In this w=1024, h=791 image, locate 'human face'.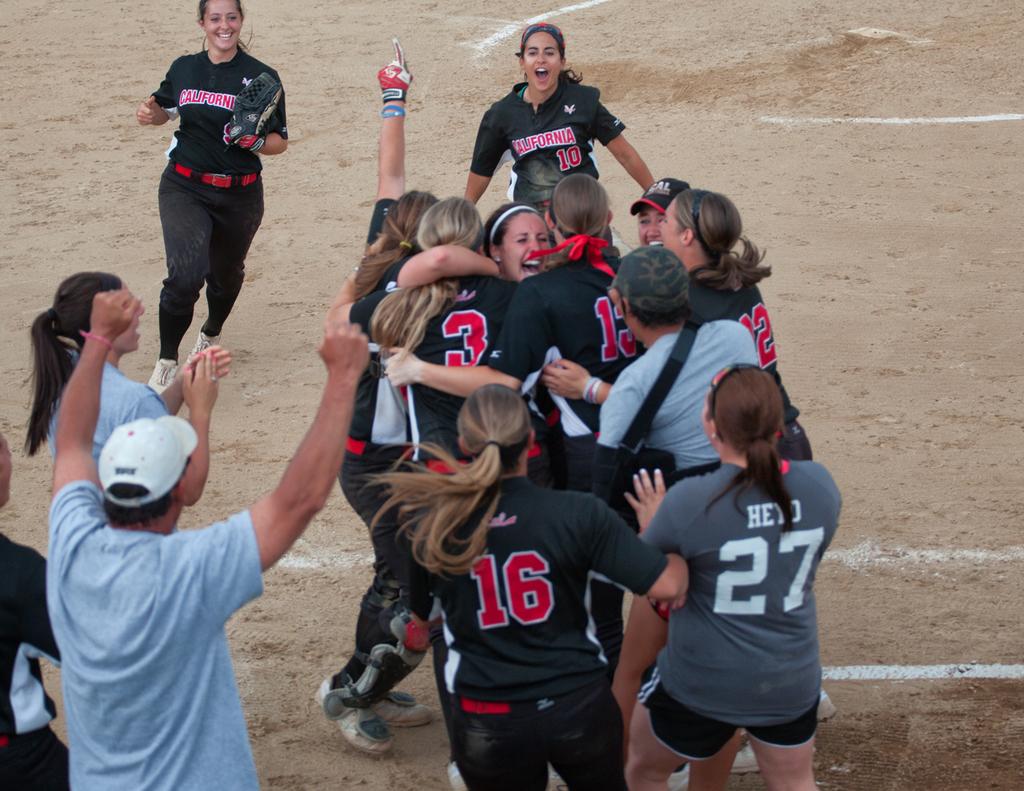
Bounding box: [x1=118, y1=312, x2=143, y2=350].
